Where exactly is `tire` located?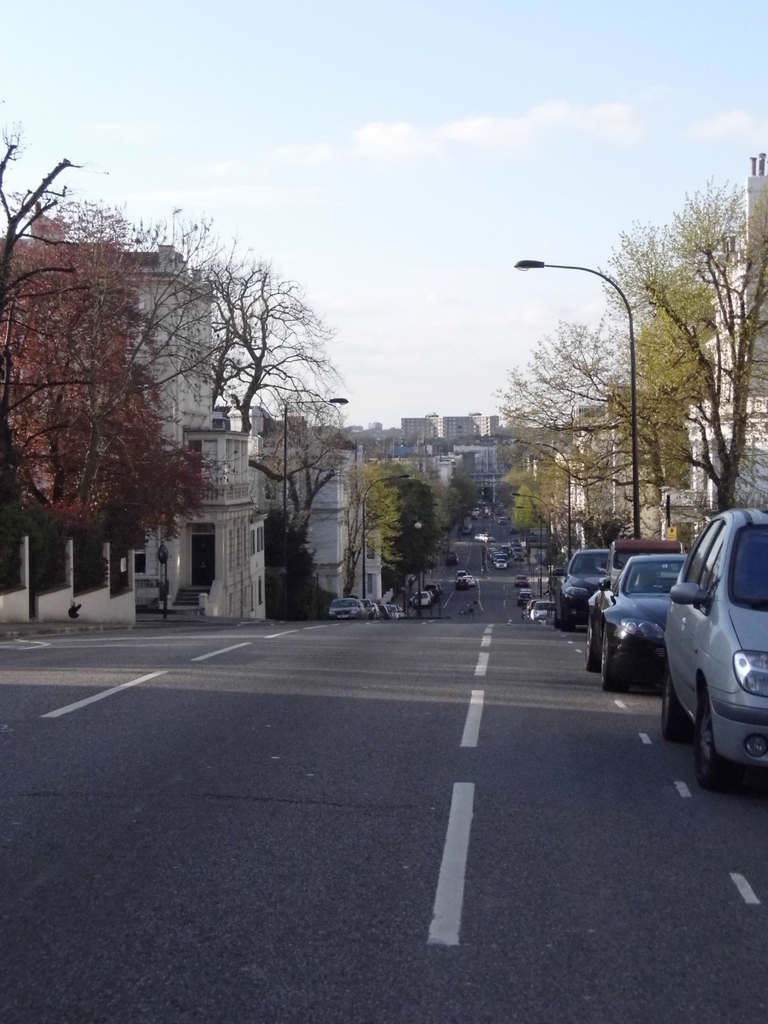
Its bounding box is pyautogui.locateOnScreen(585, 620, 592, 676).
